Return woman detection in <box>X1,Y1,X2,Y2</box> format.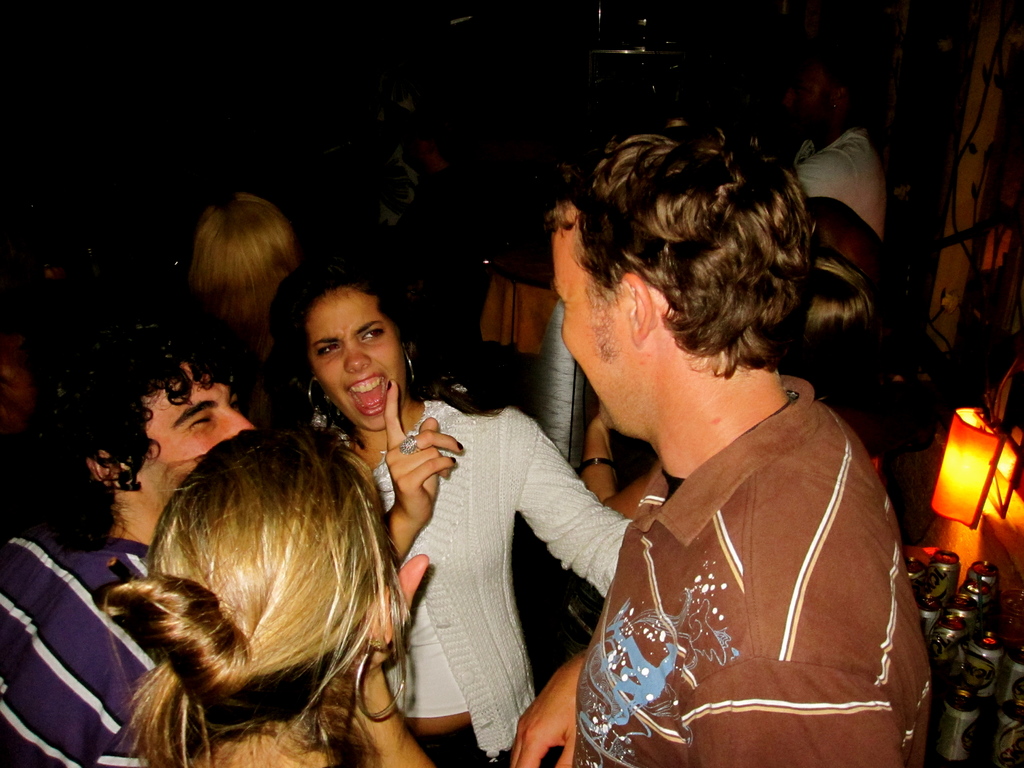
<box>117,424,460,767</box>.
